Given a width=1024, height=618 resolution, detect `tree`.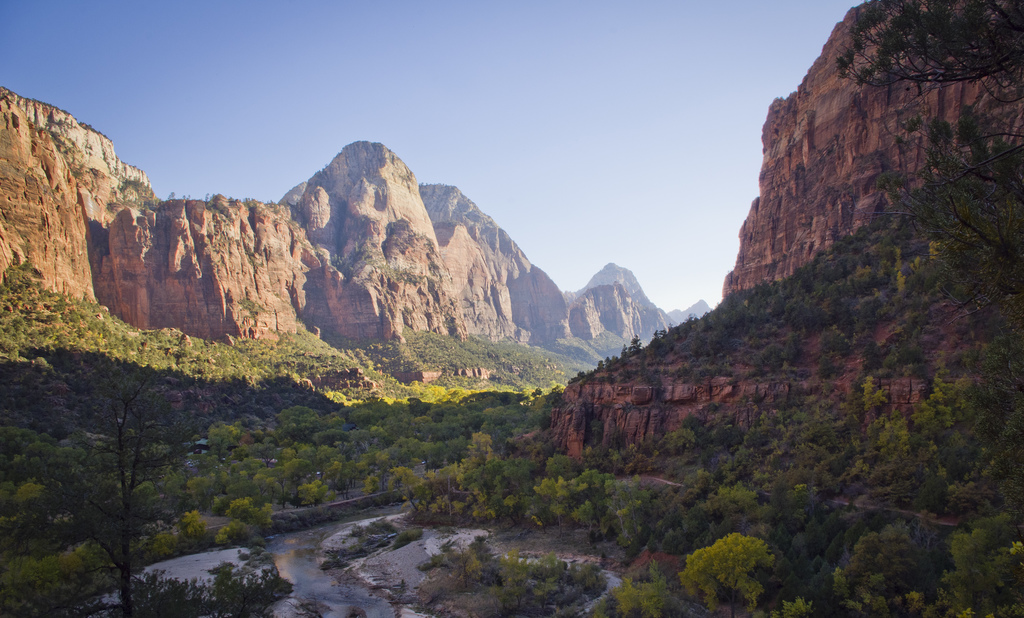
crop(384, 437, 440, 470).
